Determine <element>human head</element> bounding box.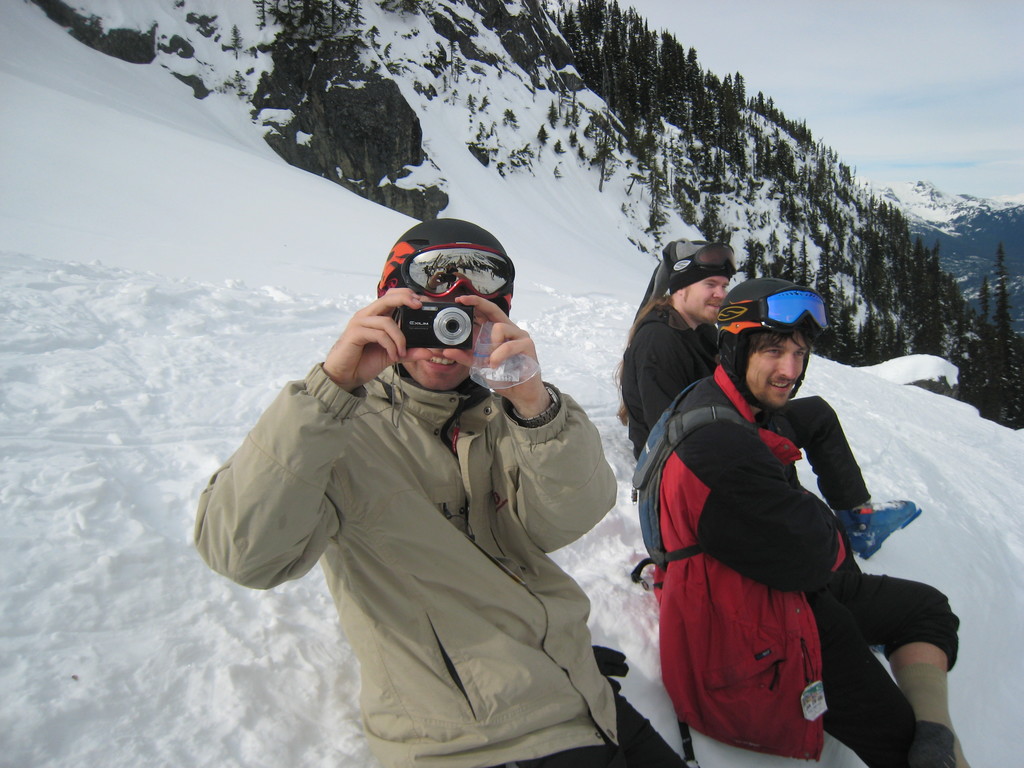
Determined: (left=653, top=242, right=737, bottom=324).
